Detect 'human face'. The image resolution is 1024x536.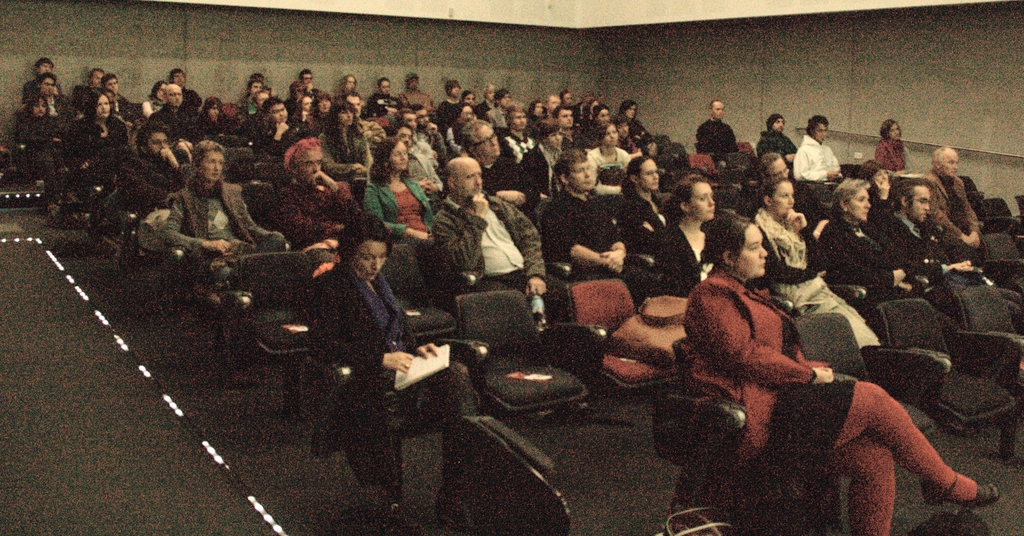
(401, 112, 415, 127).
